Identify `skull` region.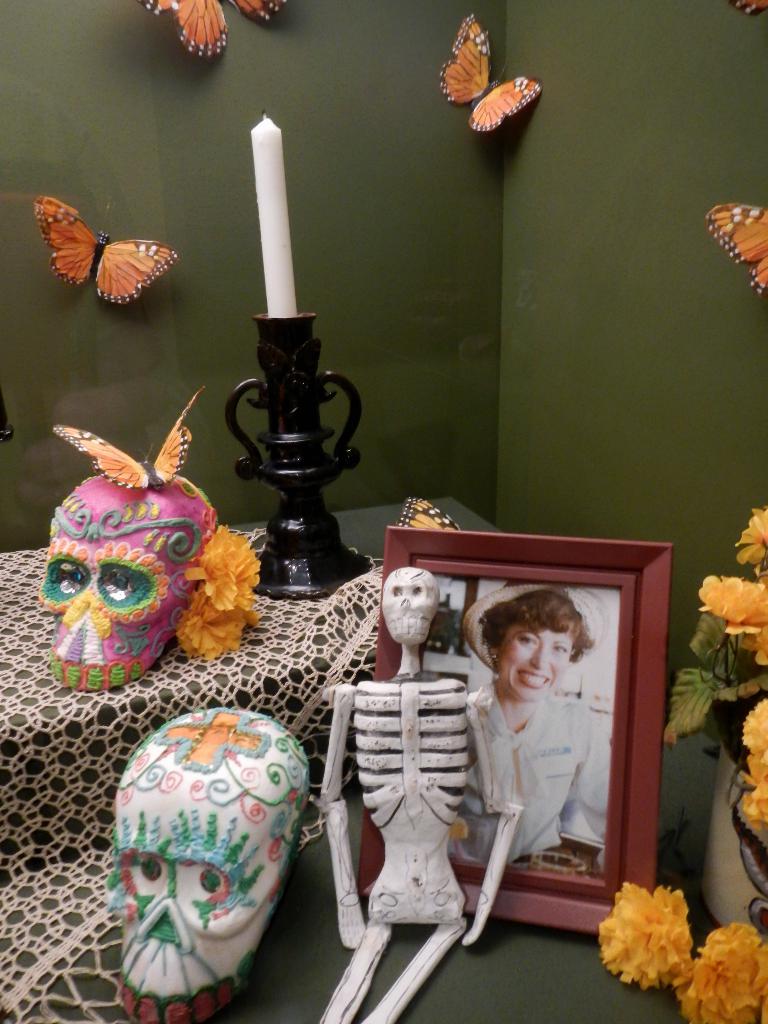
Region: box(45, 476, 220, 694).
